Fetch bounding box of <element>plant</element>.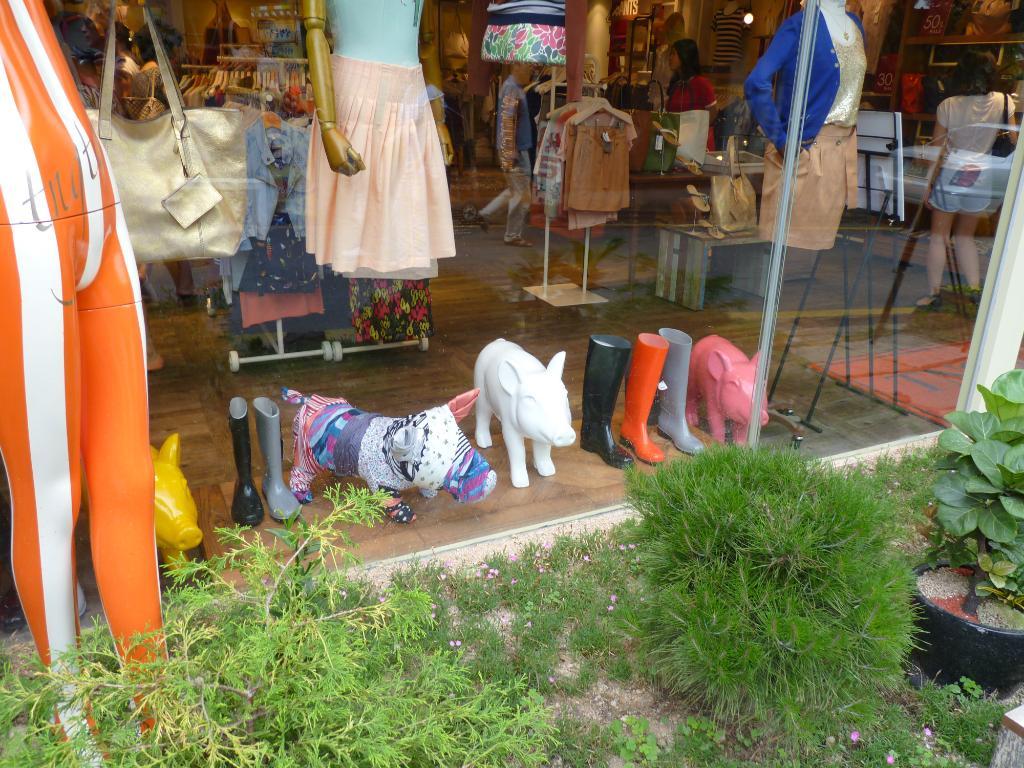
Bbox: x1=539, y1=528, x2=577, y2=581.
